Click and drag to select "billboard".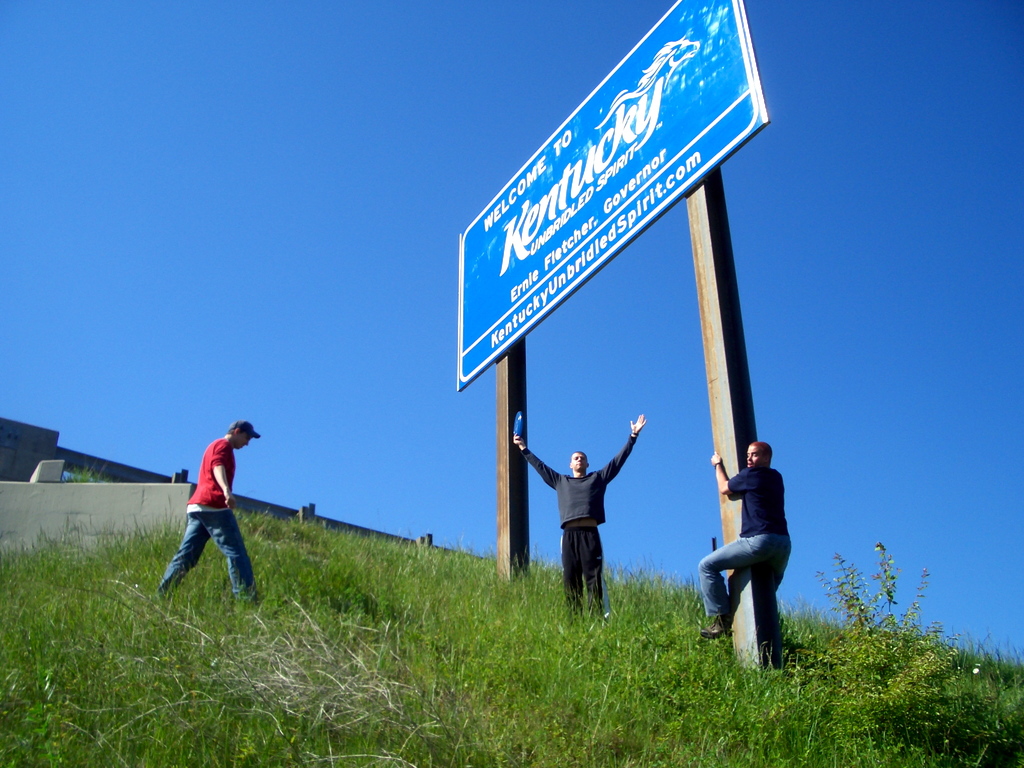
Selection: (459,0,769,393).
